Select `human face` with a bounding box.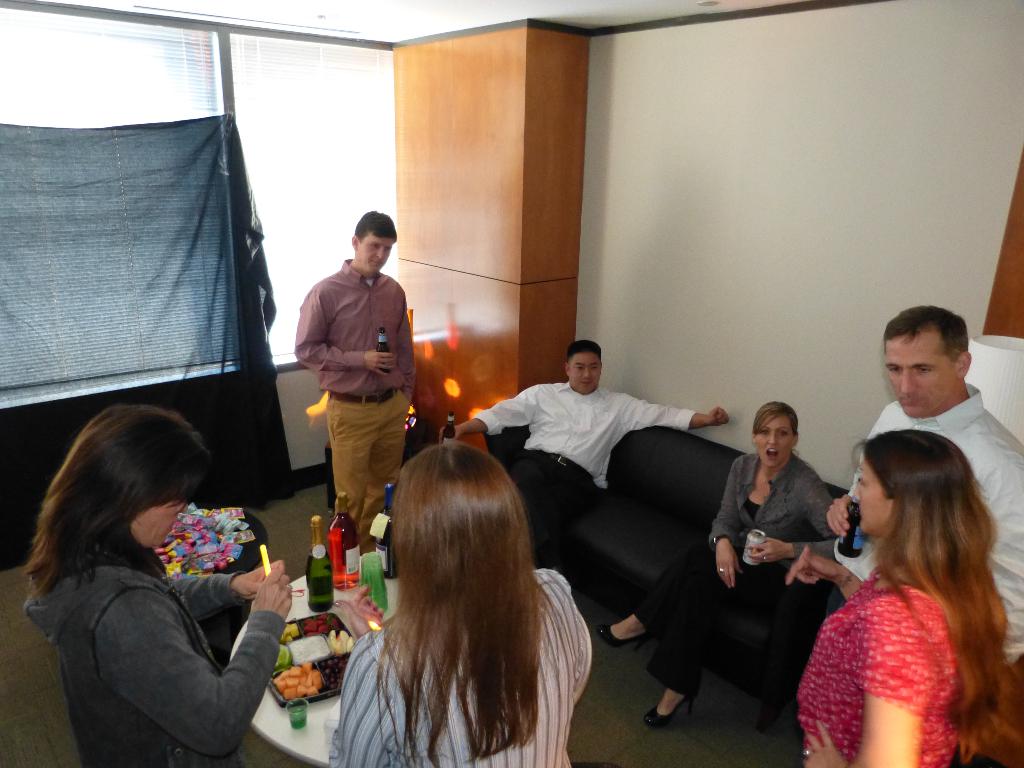
select_region(133, 500, 189, 547).
